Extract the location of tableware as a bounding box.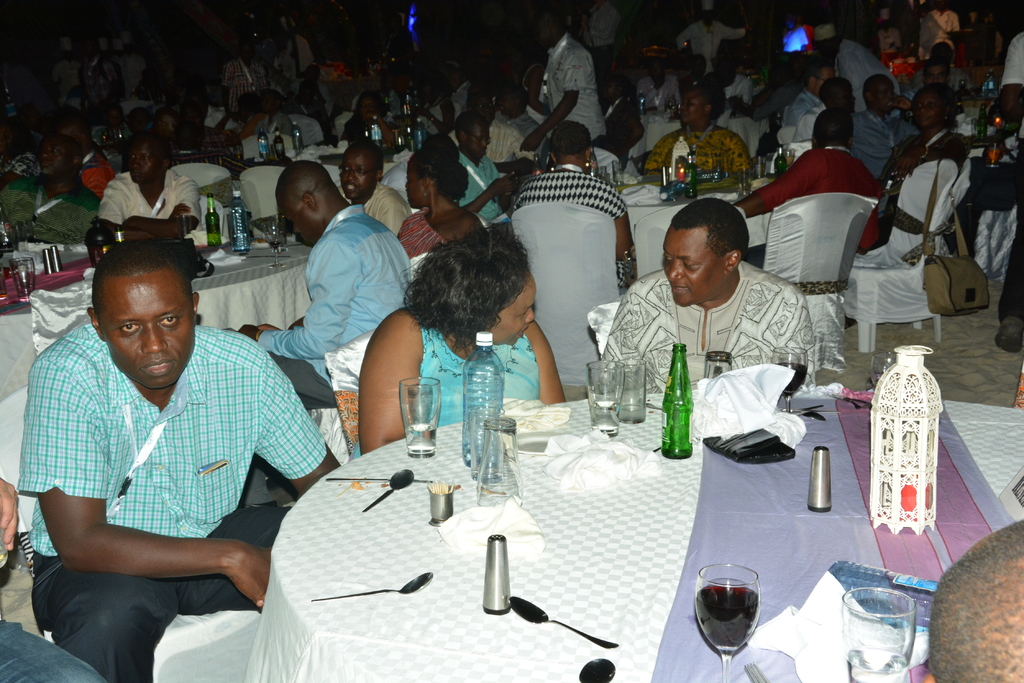
[left=18, top=259, right=36, bottom=294].
